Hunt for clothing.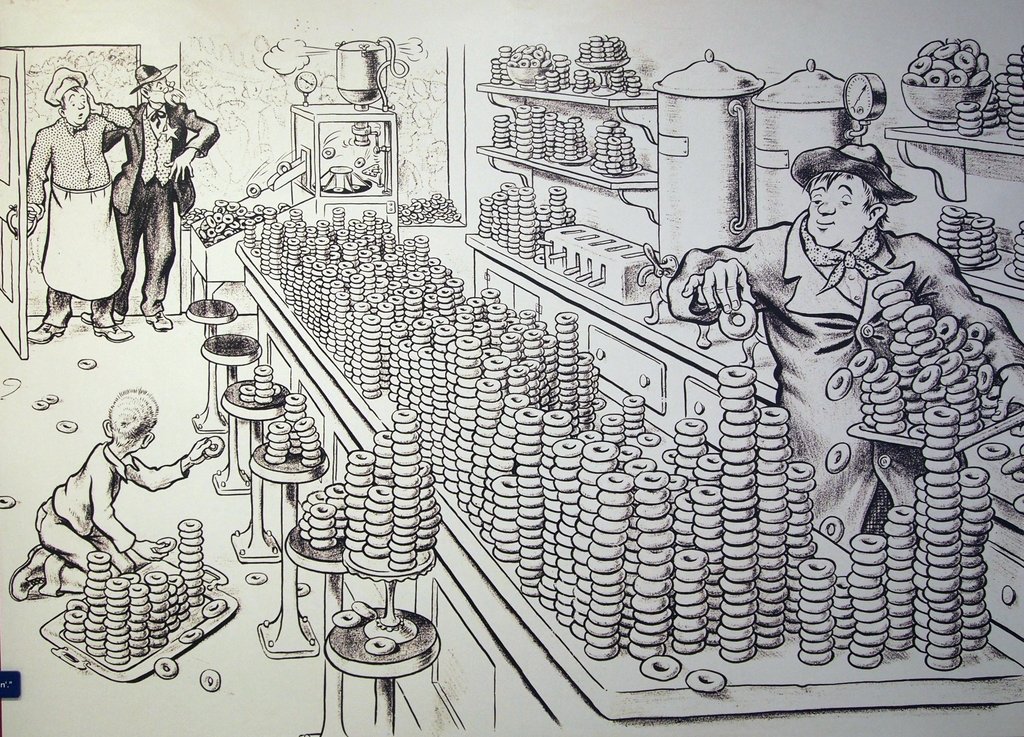
Hunted down at bbox=[29, 439, 195, 600].
